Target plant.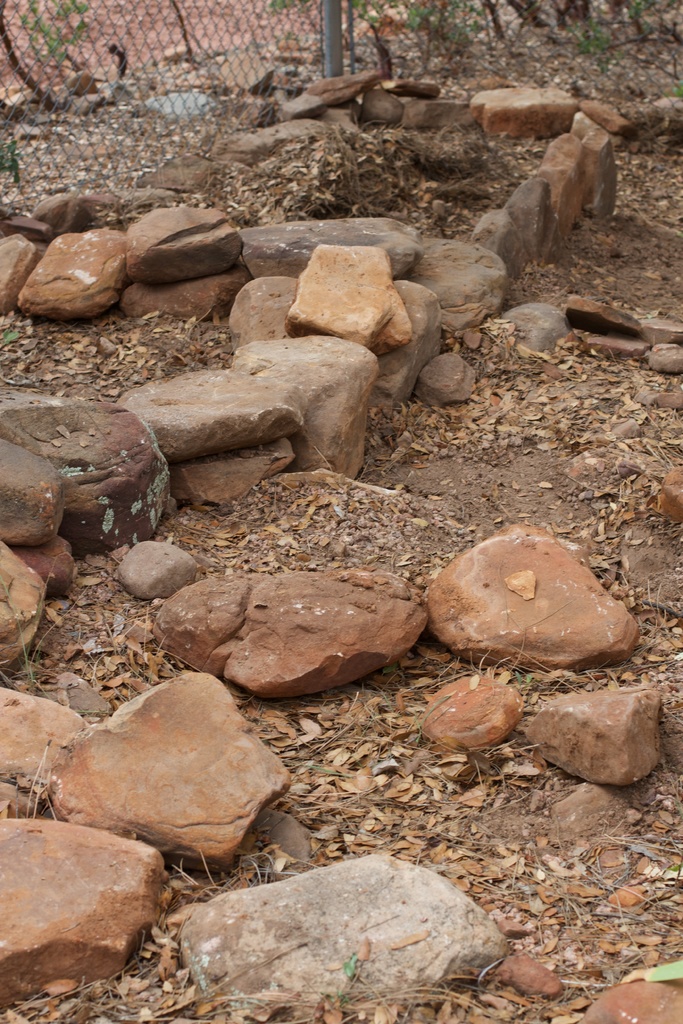
Target region: left=12, top=0, right=92, bottom=76.
